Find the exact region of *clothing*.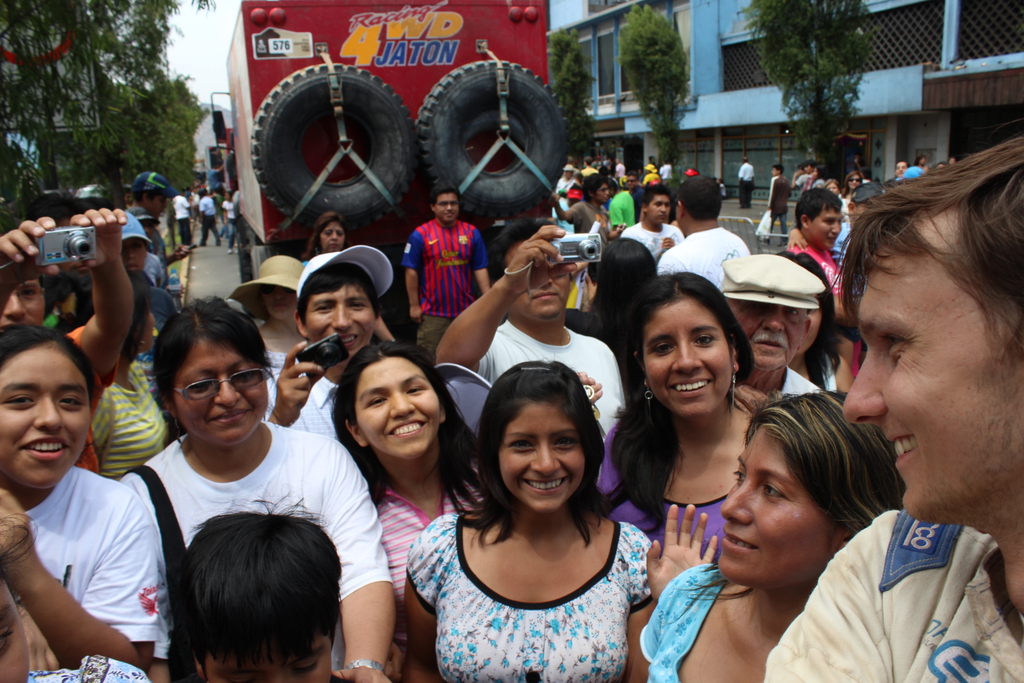
Exact region: crop(573, 199, 604, 239).
